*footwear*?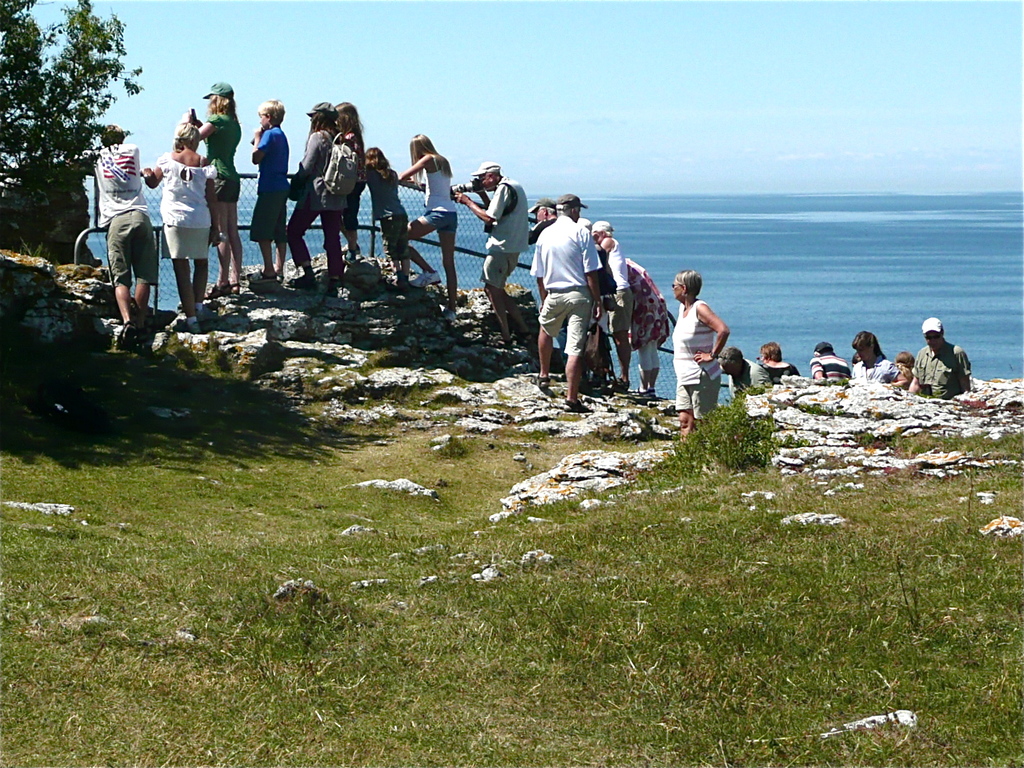
locate(359, 248, 365, 258)
